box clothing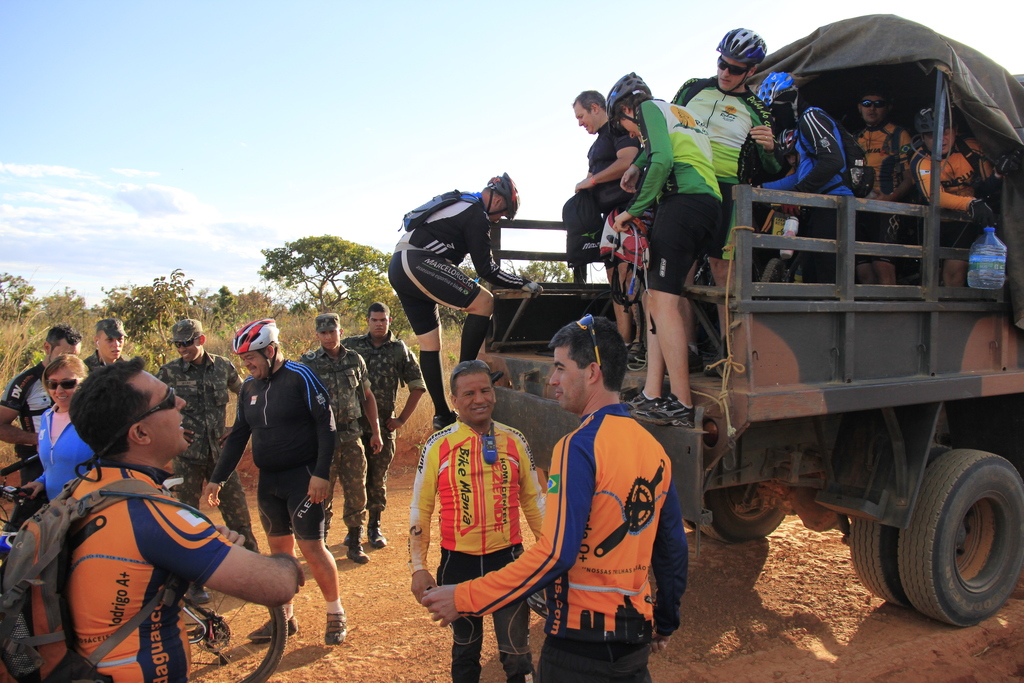
locate(159, 360, 257, 536)
